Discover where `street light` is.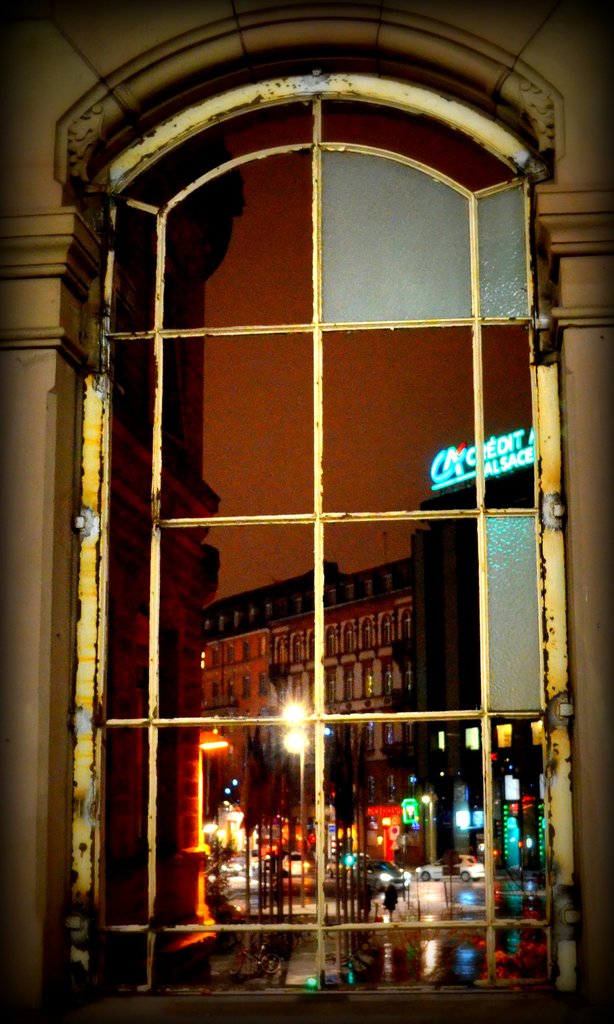
Discovered at pyautogui.locateOnScreen(282, 693, 310, 917).
